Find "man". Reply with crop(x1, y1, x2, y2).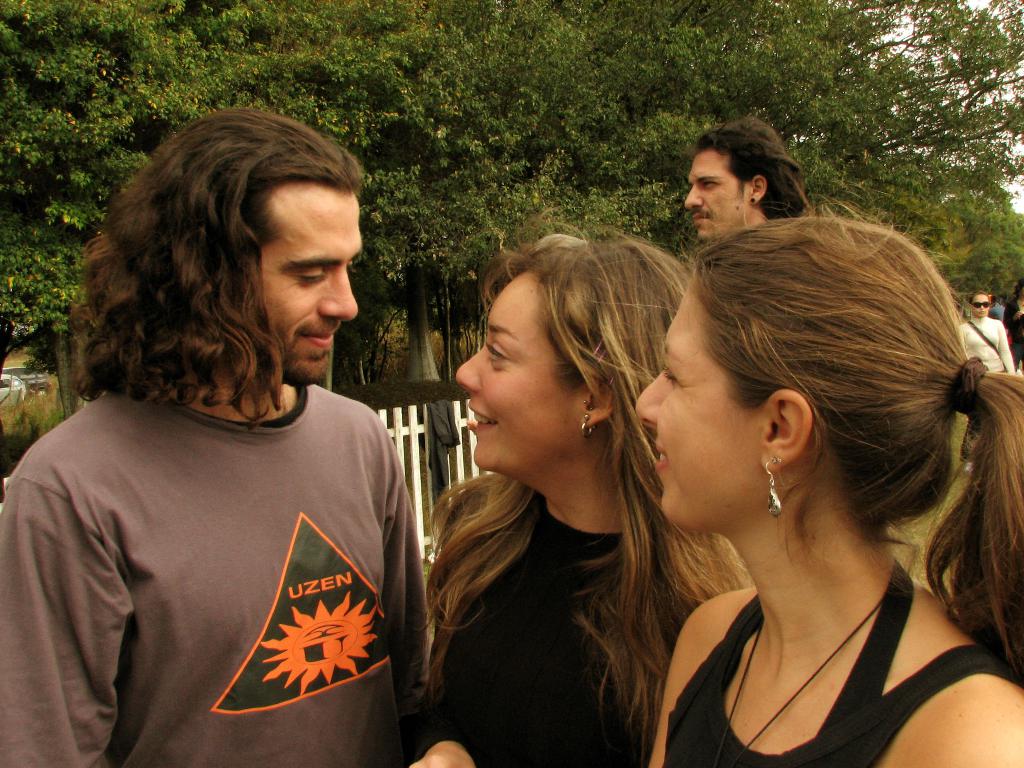
crop(682, 111, 813, 245).
